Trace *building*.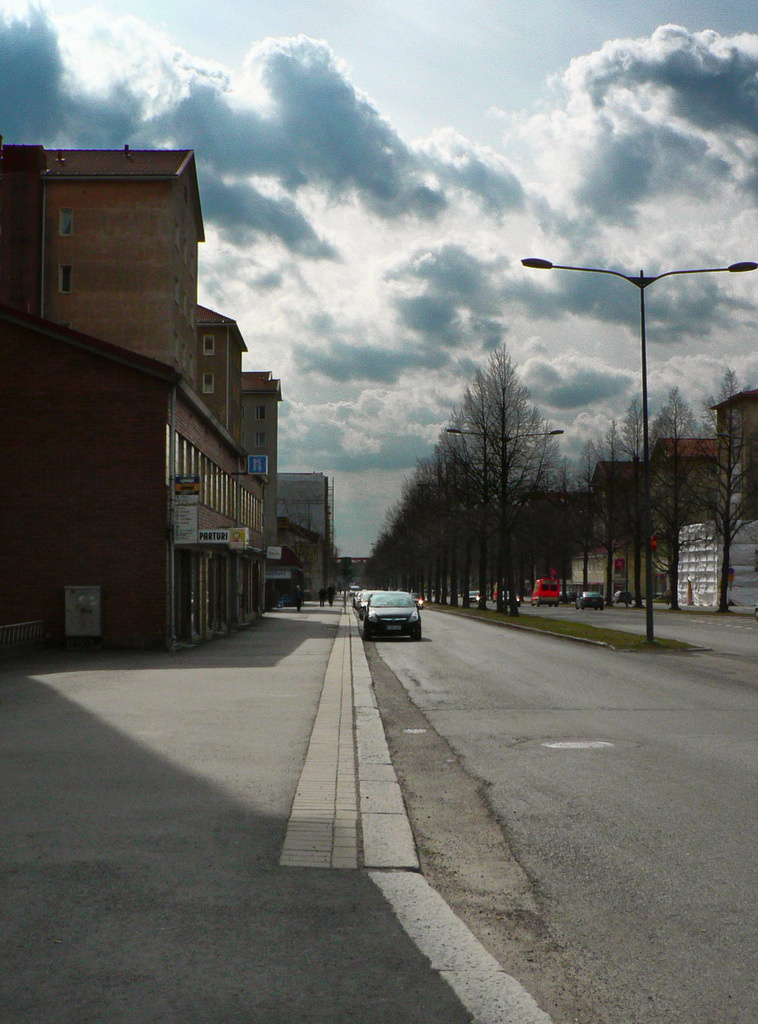
Traced to <bbox>0, 151, 267, 652</bbox>.
